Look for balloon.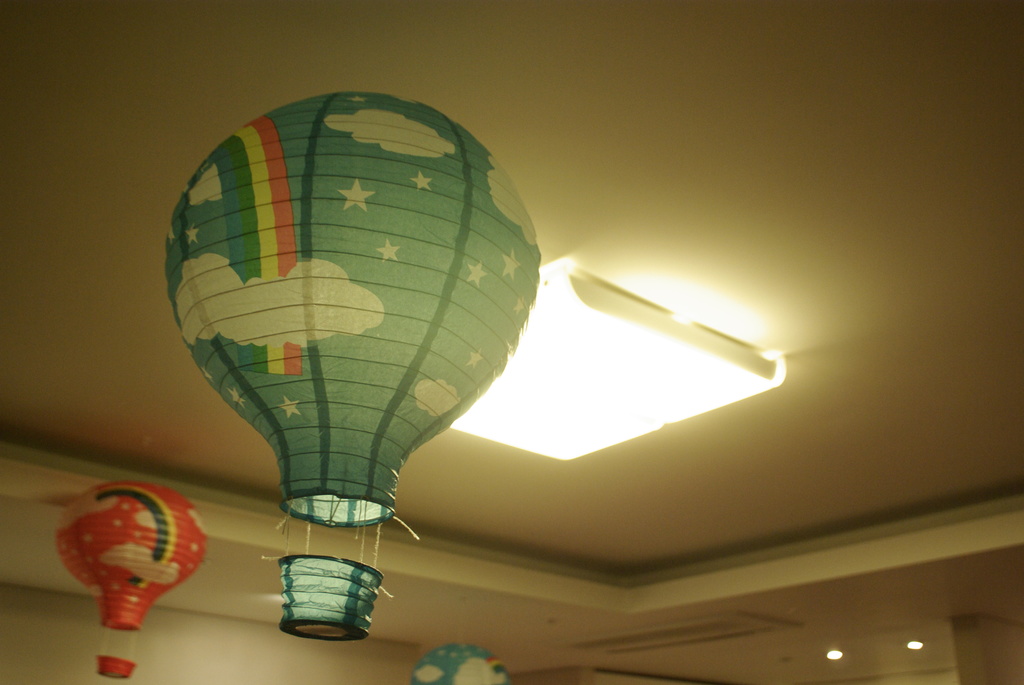
Found: locate(53, 474, 208, 635).
